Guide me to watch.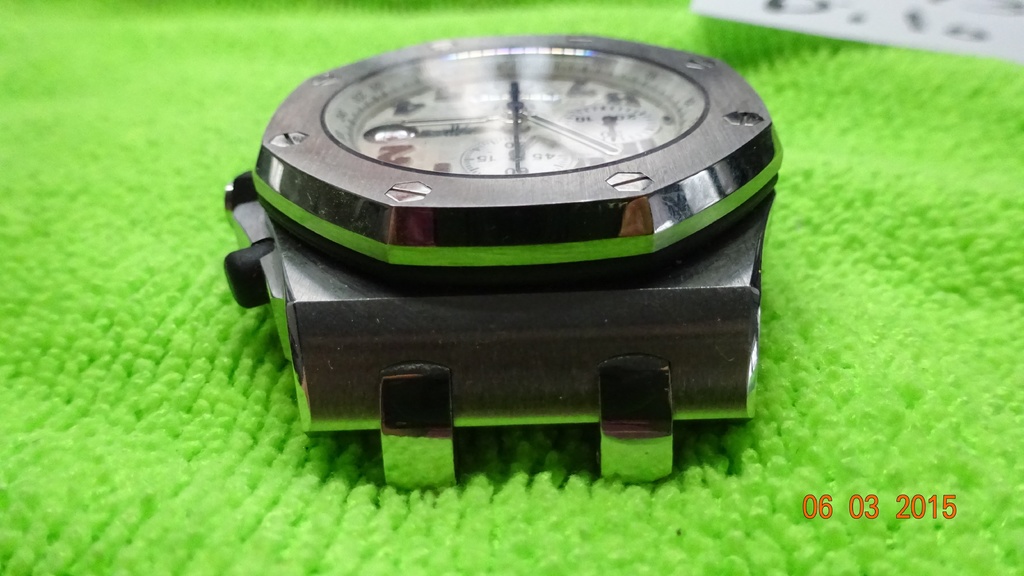
Guidance: locate(219, 35, 785, 486).
